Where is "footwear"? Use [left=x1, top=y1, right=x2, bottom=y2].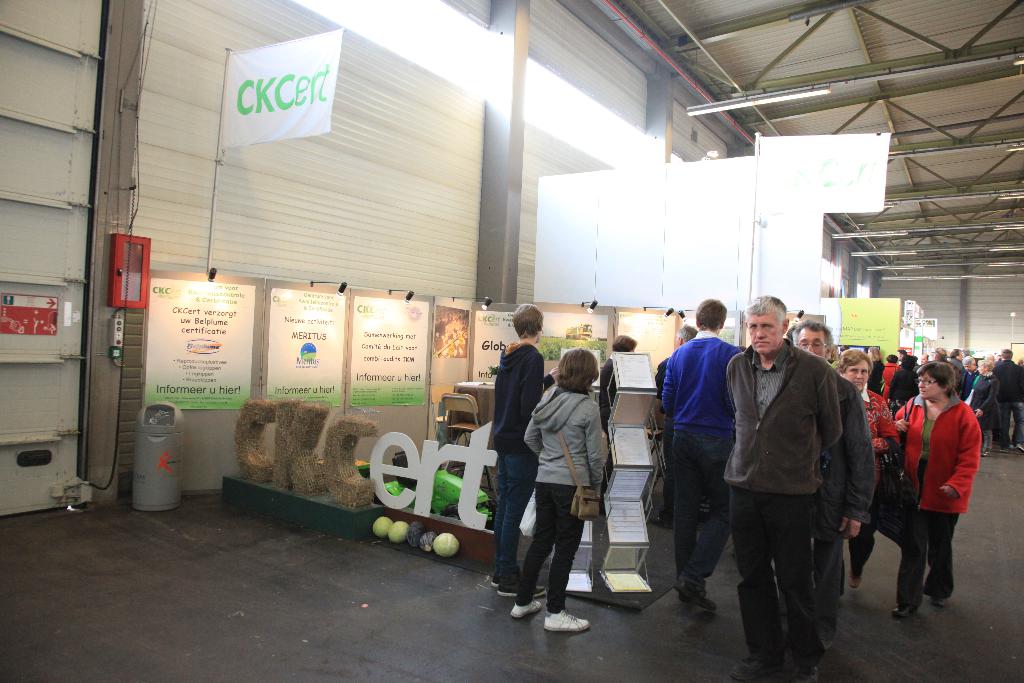
[left=897, top=595, right=916, bottom=621].
